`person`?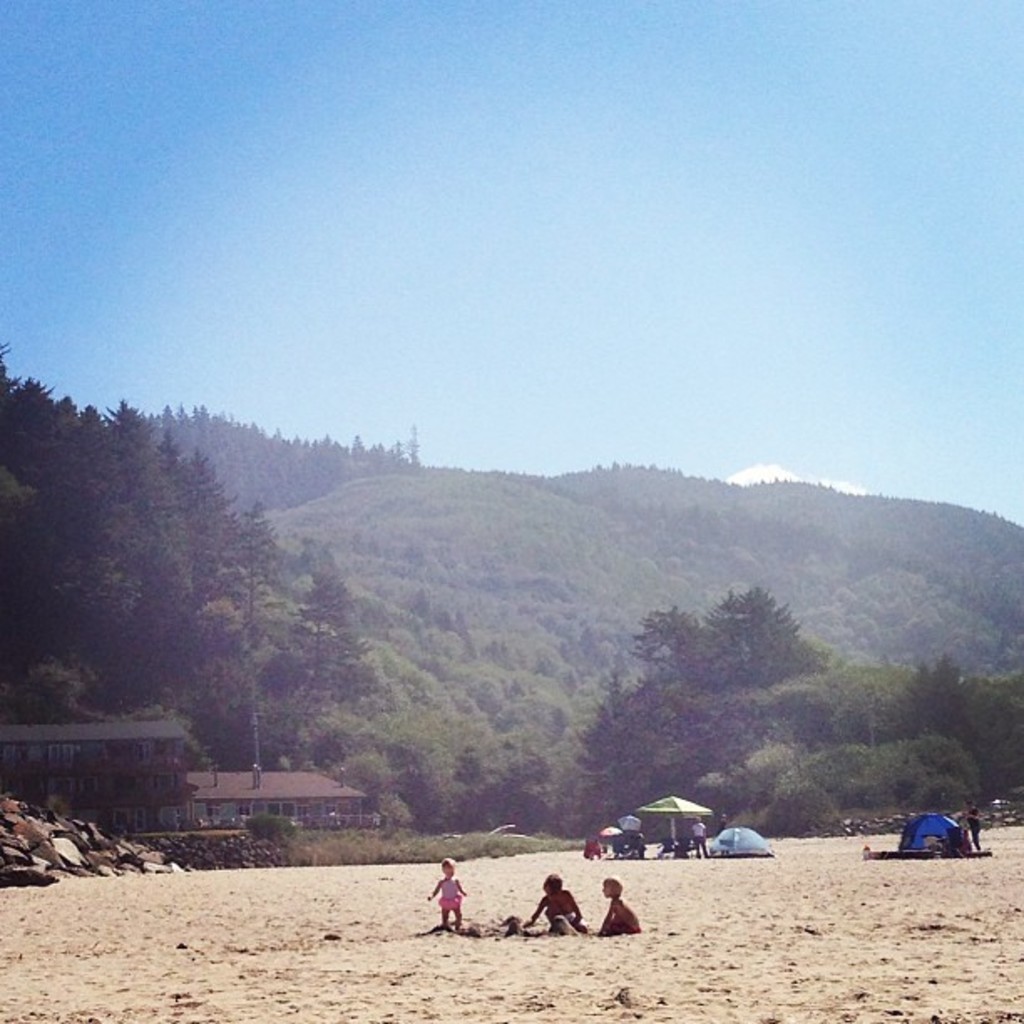
(422, 855, 472, 925)
